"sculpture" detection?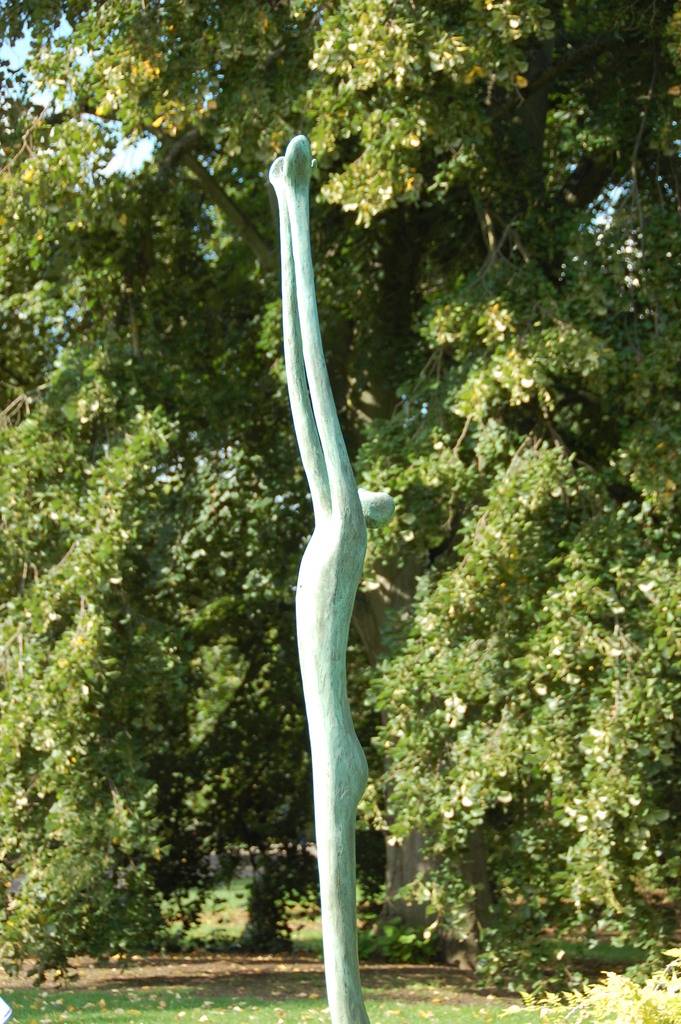
crop(268, 135, 400, 1023)
